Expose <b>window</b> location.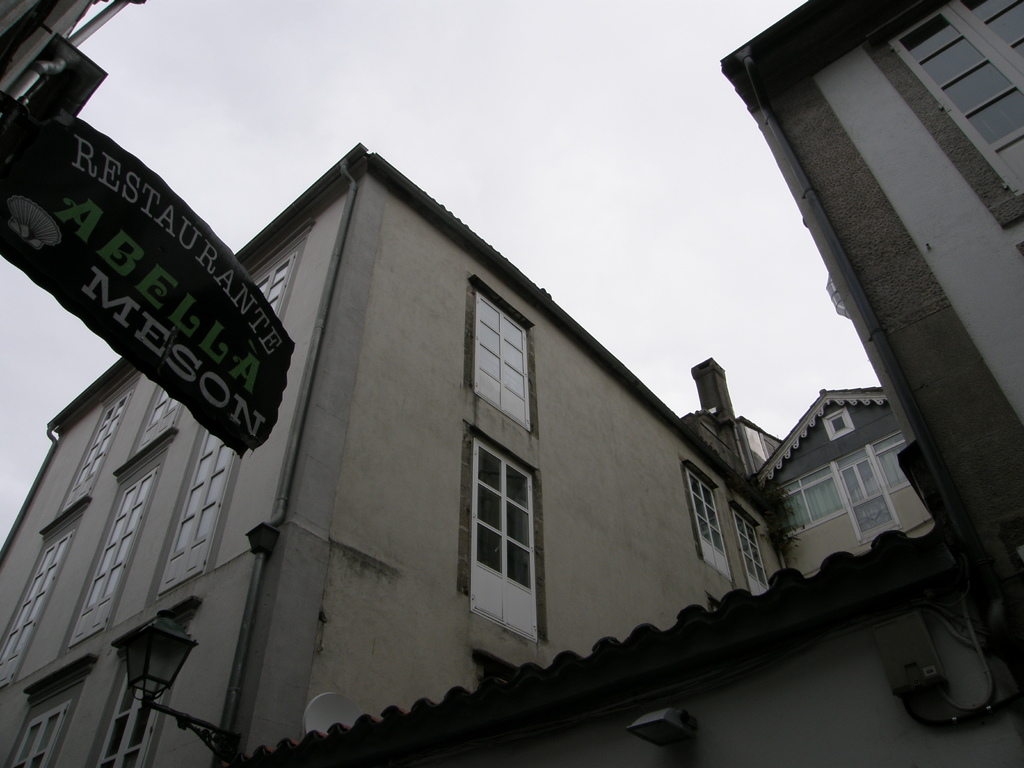
Exposed at [x1=687, y1=468, x2=737, y2=581].
